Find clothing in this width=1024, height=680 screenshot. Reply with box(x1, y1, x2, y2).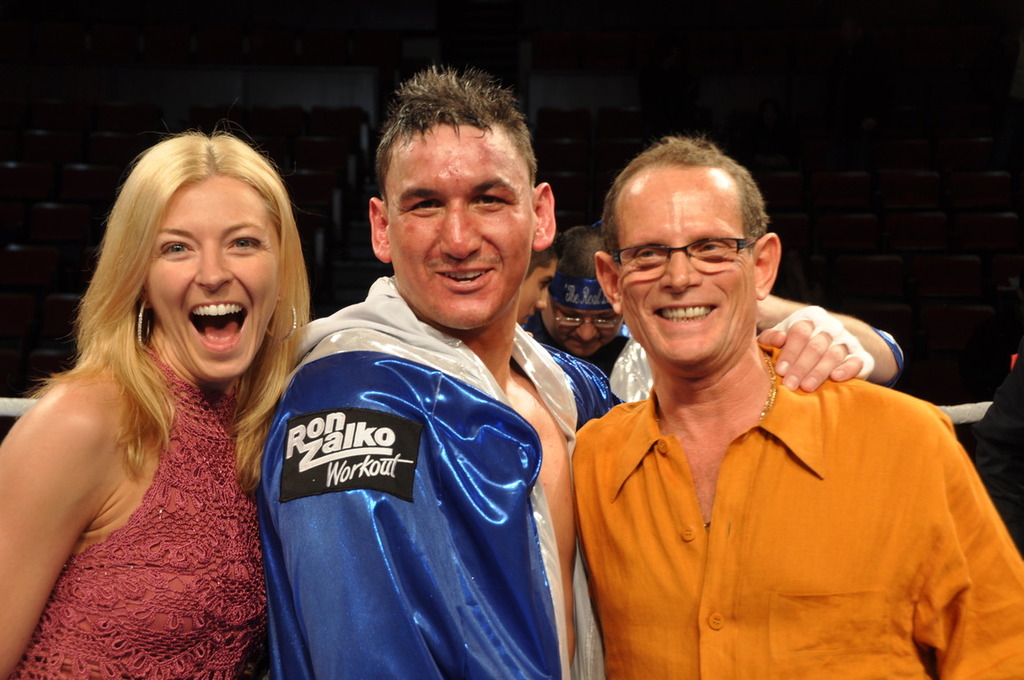
box(4, 256, 296, 664).
